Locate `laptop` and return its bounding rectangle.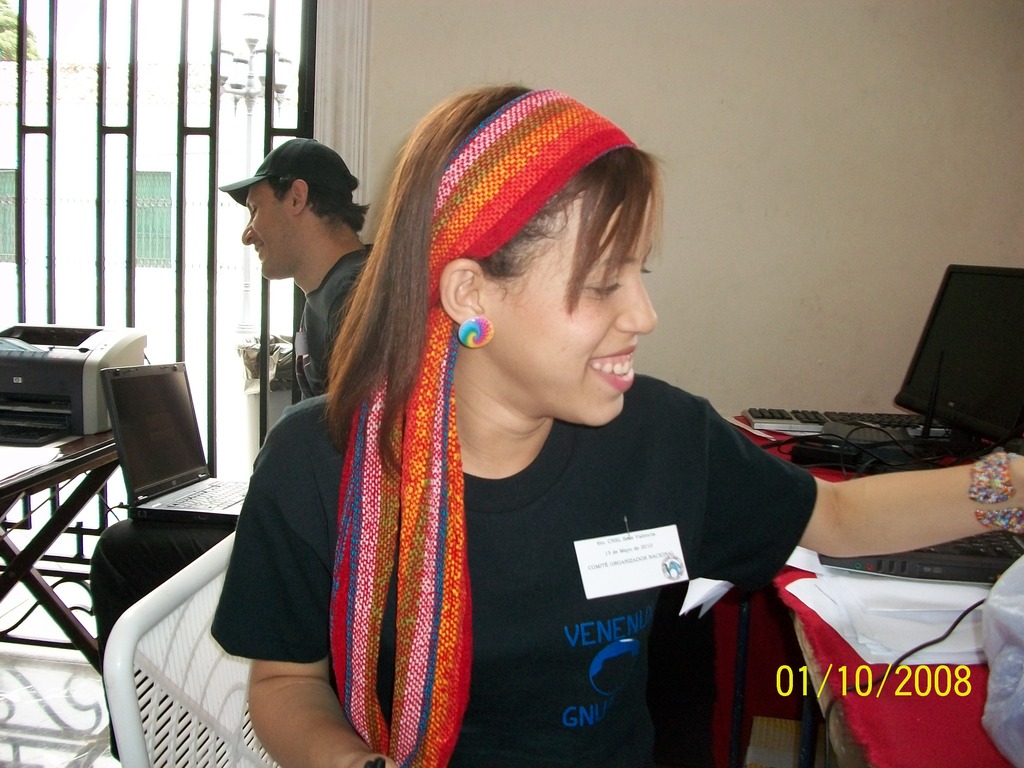
bbox(829, 252, 1012, 488).
